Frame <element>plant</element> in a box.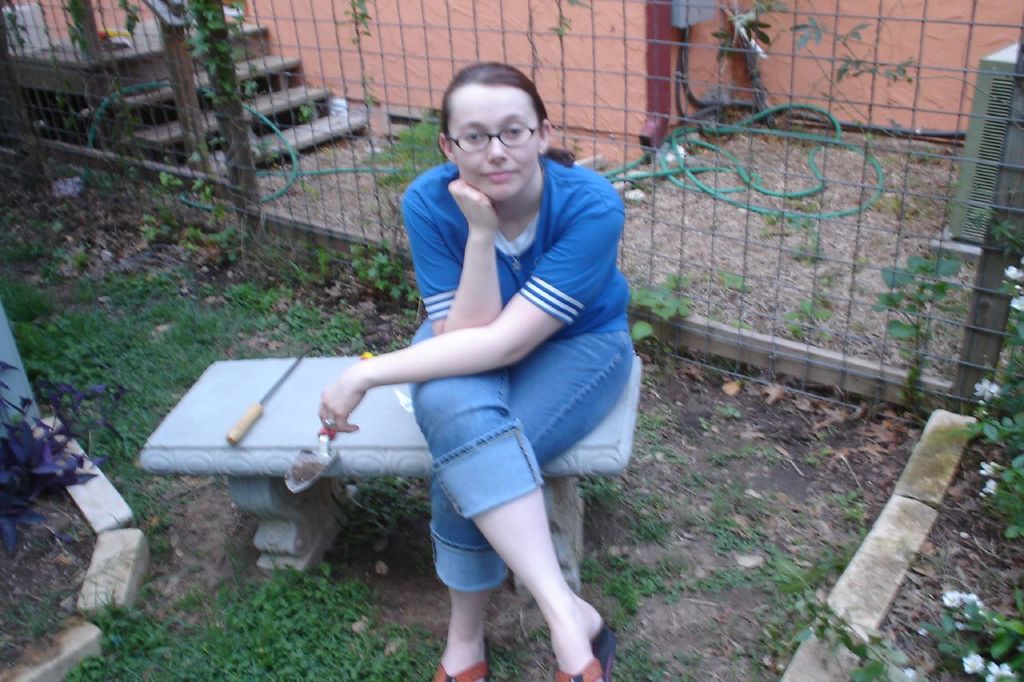
{"x1": 781, "y1": 299, "x2": 834, "y2": 344}.
